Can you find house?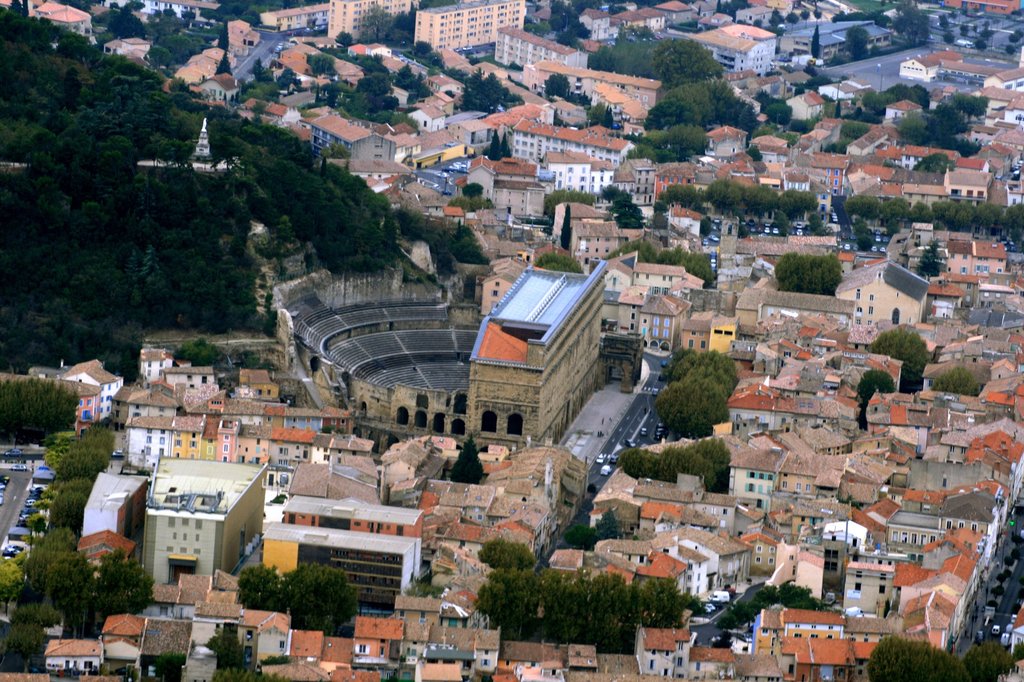
Yes, bounding box: box(111, 393, 170, 452).
